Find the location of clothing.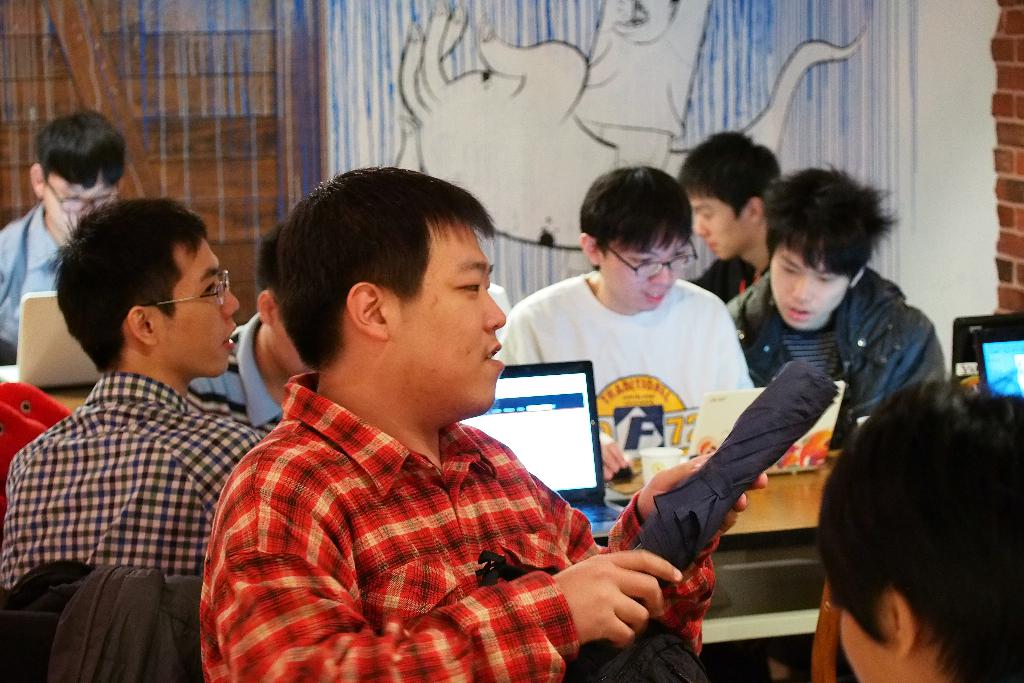
Location: region(199, 367, 719, 682).
